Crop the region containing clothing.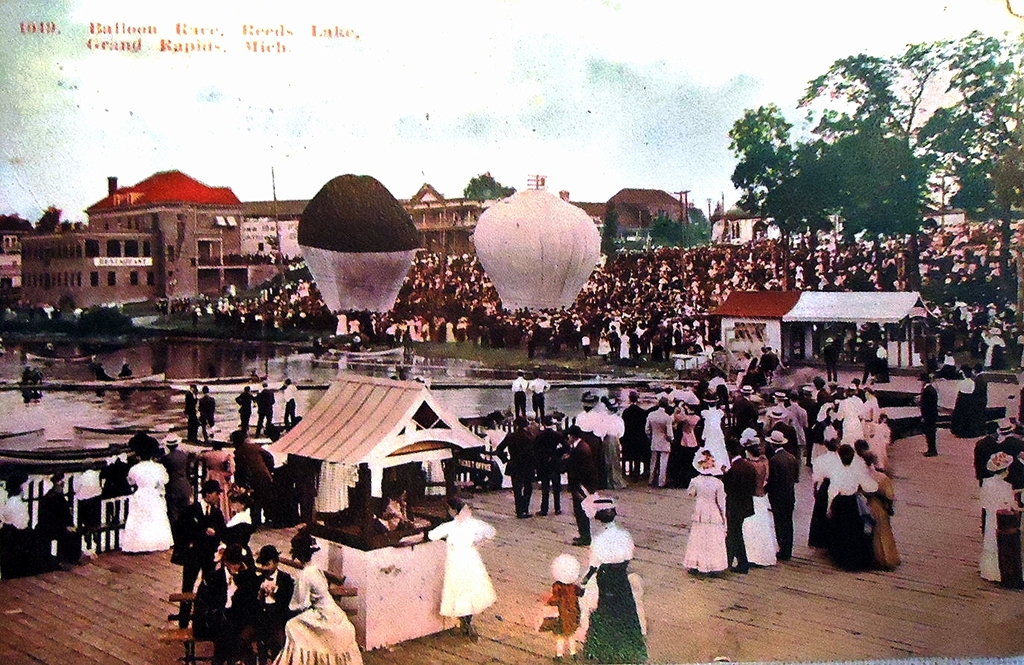
Crop region: [778, 396, 810, 447].
